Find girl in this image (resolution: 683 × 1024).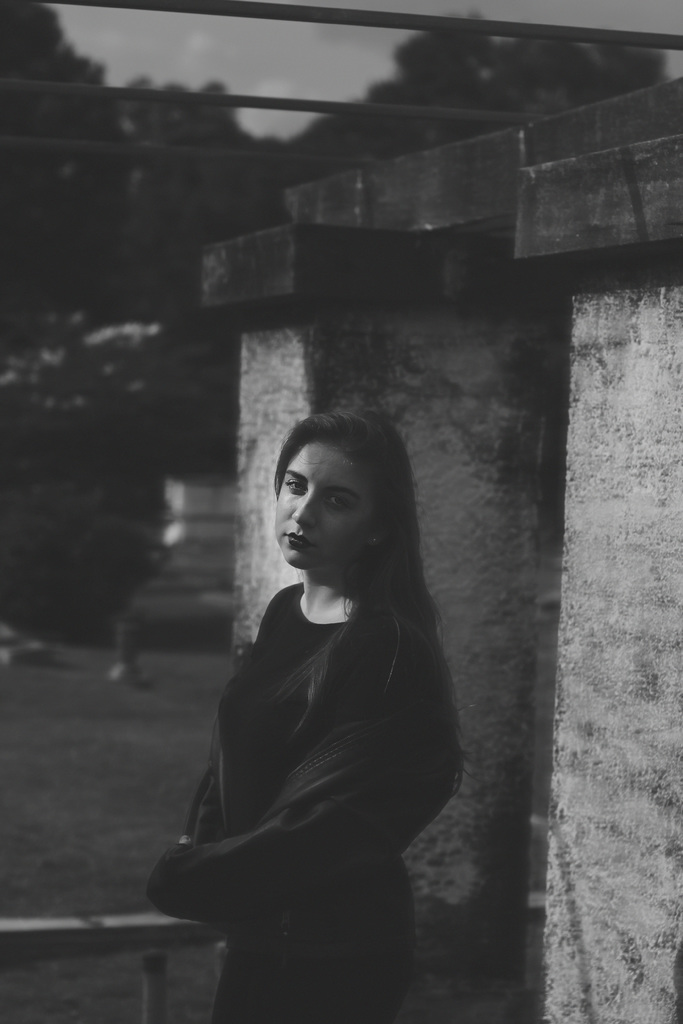
<box>144,396,466,1023</box>.
